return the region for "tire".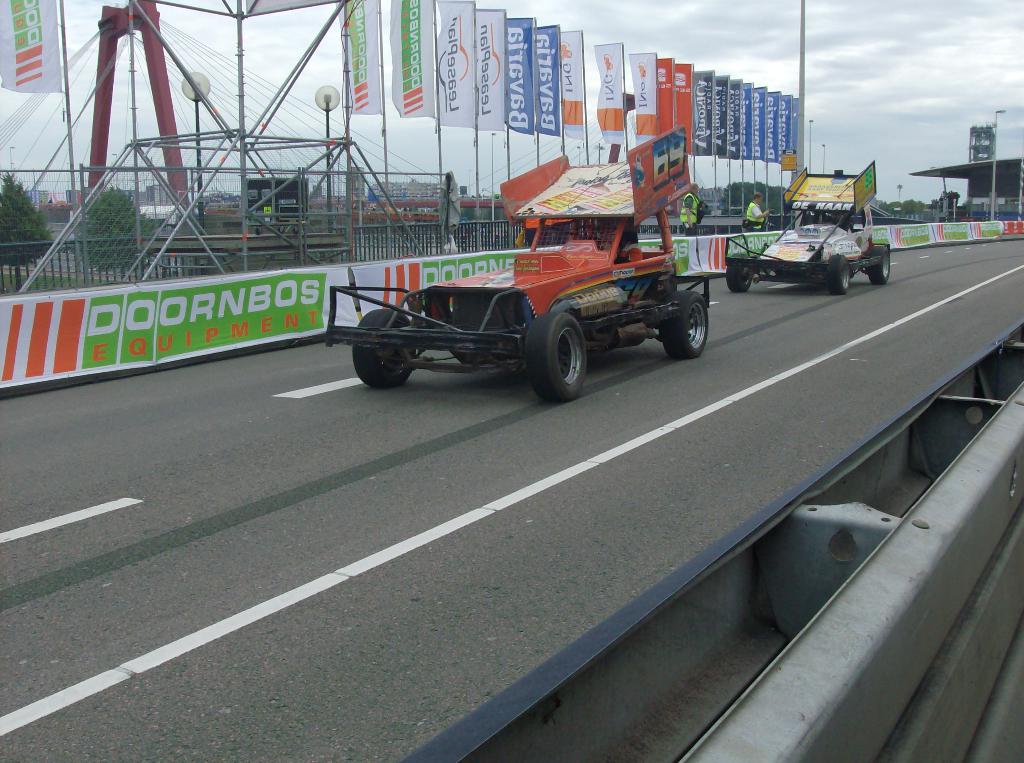
(x1=829, y1=255, x2=855, y2=293).
